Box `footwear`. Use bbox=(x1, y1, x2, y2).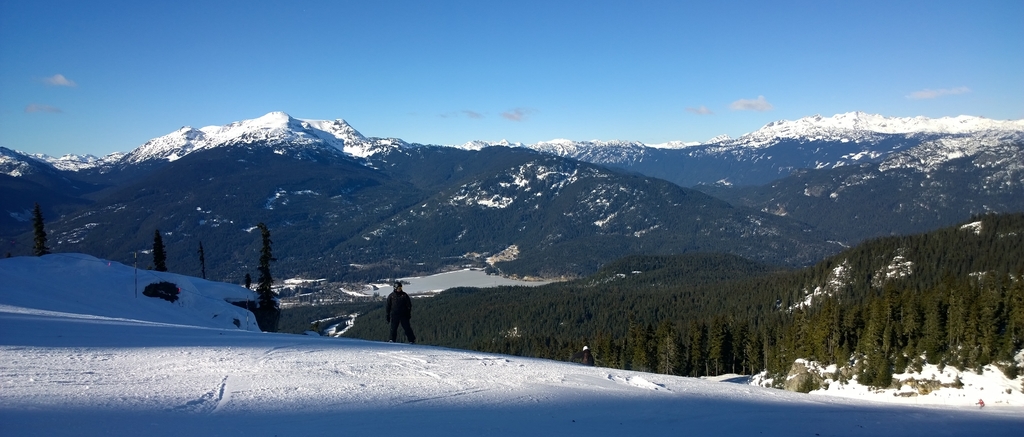
bbox=(390, 336, 396, 342).
